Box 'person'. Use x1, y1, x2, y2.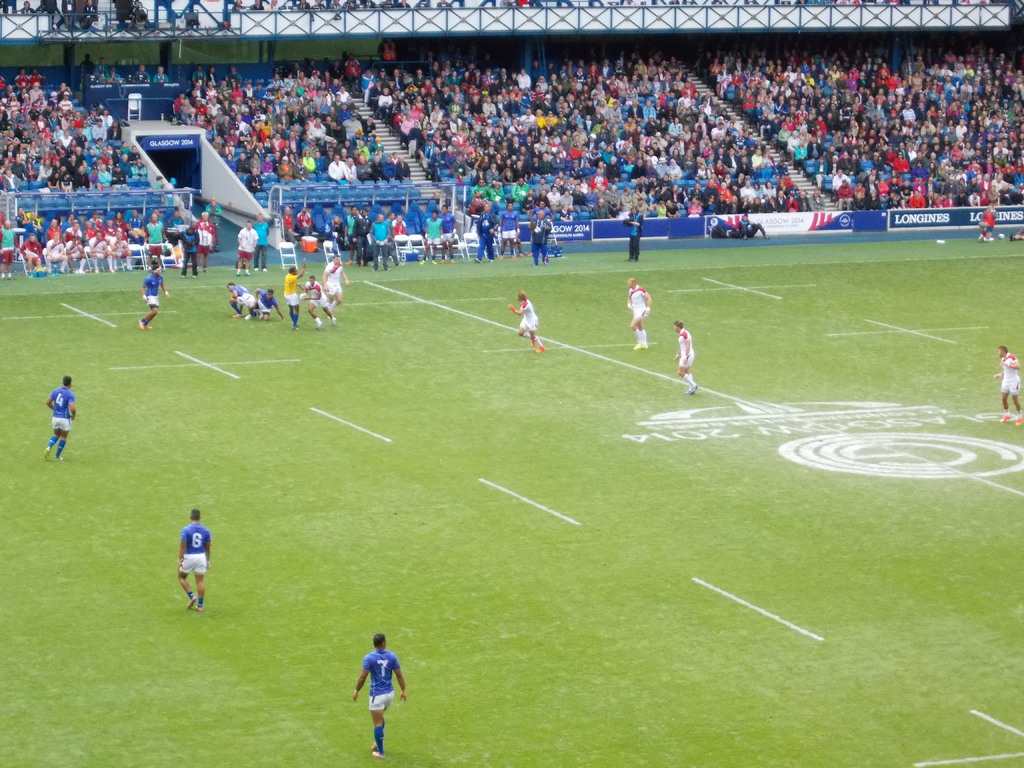
499, 201, 523, 262.
